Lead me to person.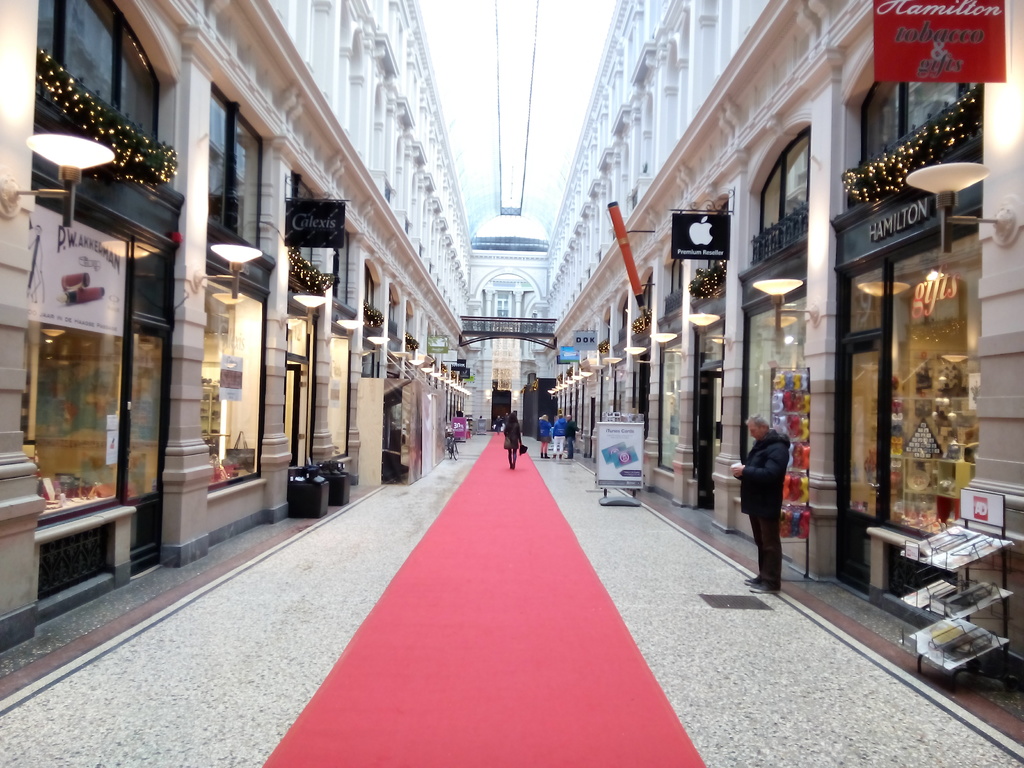
Lead to 503 412 527 468.
